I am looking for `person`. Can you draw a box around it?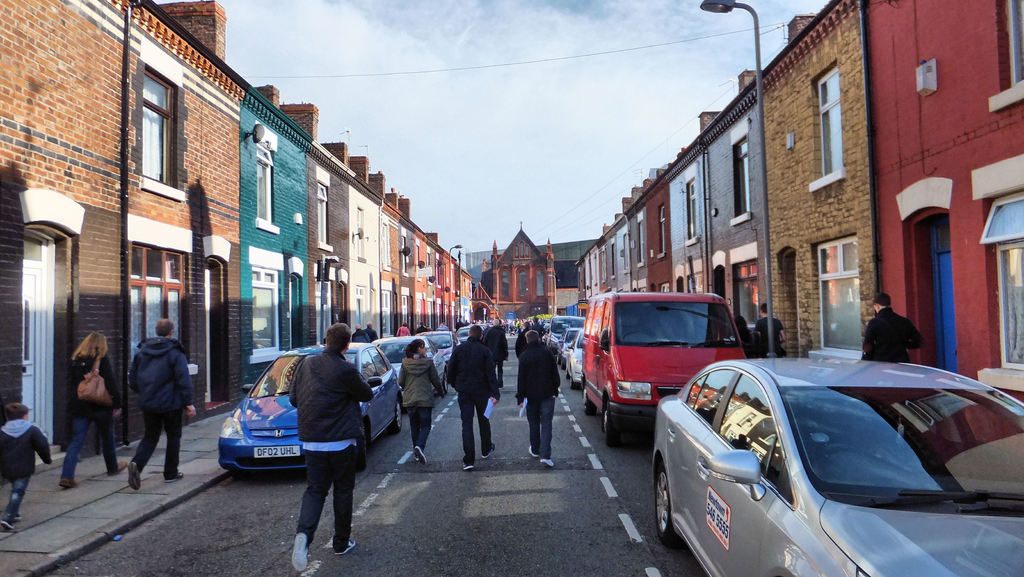
Sure, the bounding box is 515/324/561/463.
